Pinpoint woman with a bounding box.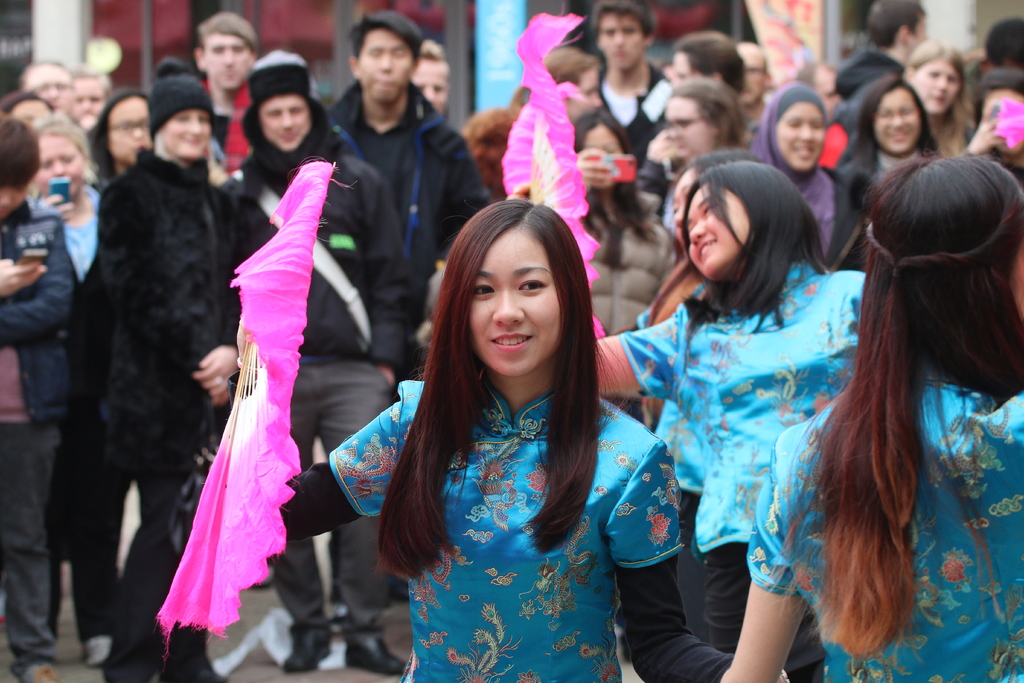
(223,199,741,682).
